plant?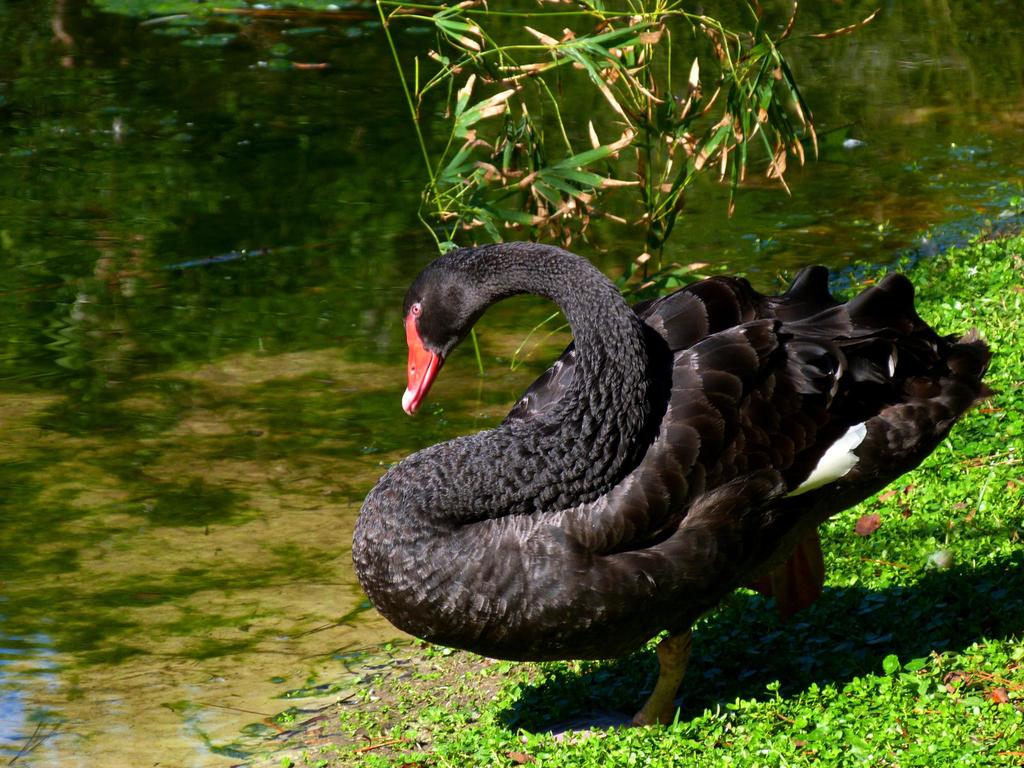
l=881, t=652, r=899, b=676
